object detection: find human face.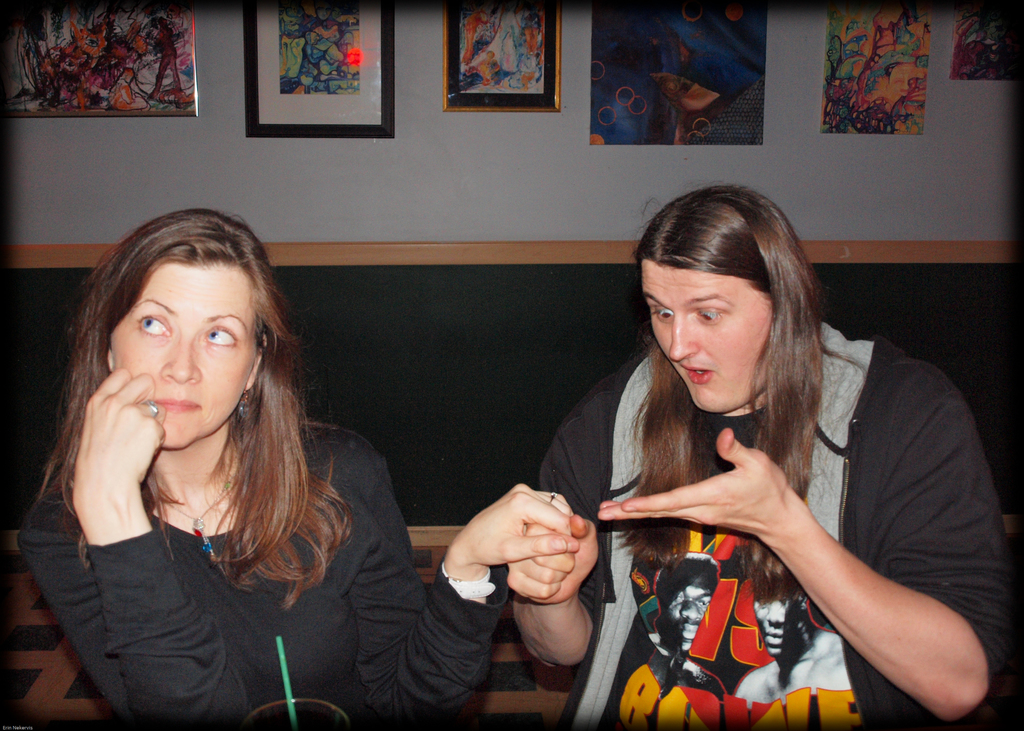
(668,593,708,647).
